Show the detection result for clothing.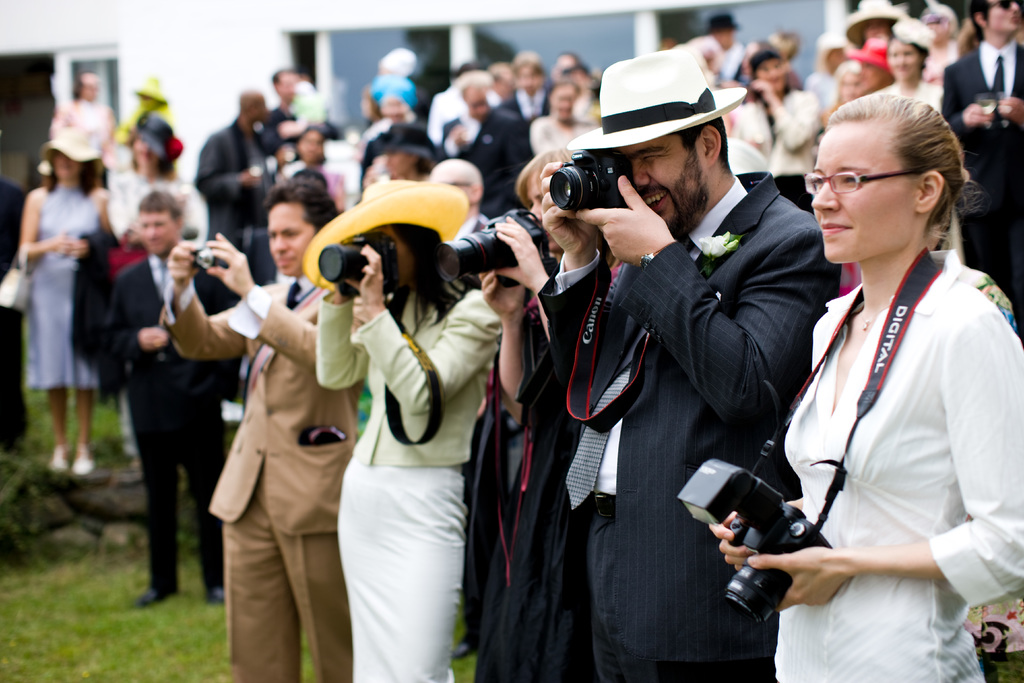
[x1=96, y1=164, x2=214, y2=458].
